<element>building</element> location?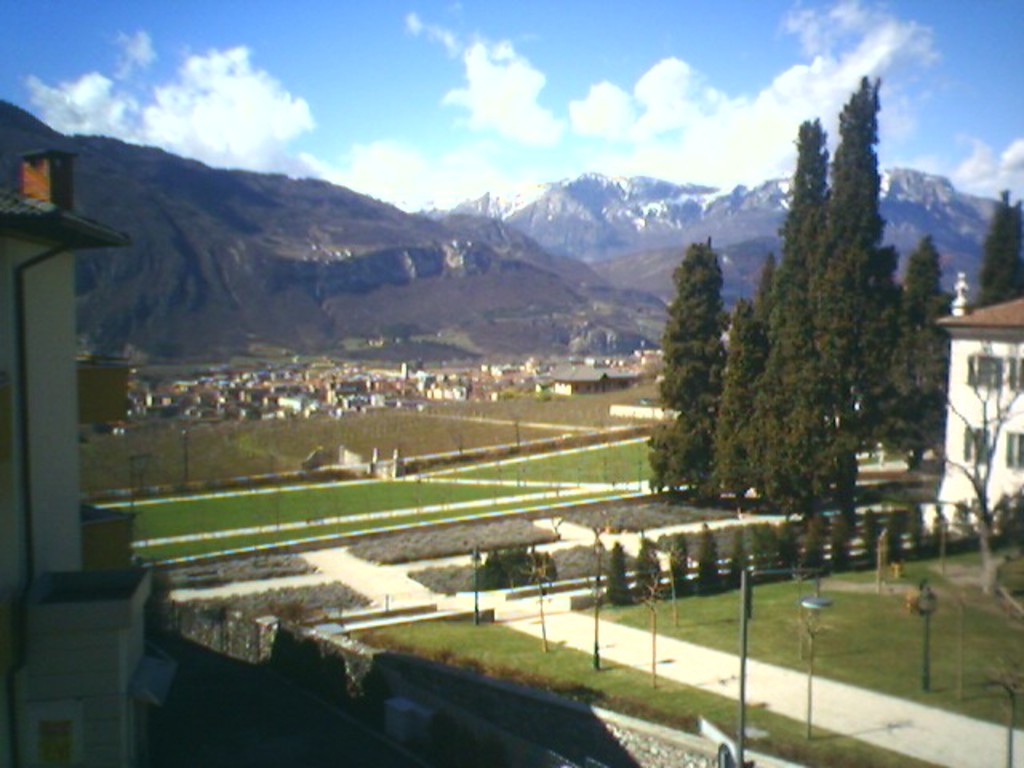
(left=925, top=298, right=1022, bottom=536)
